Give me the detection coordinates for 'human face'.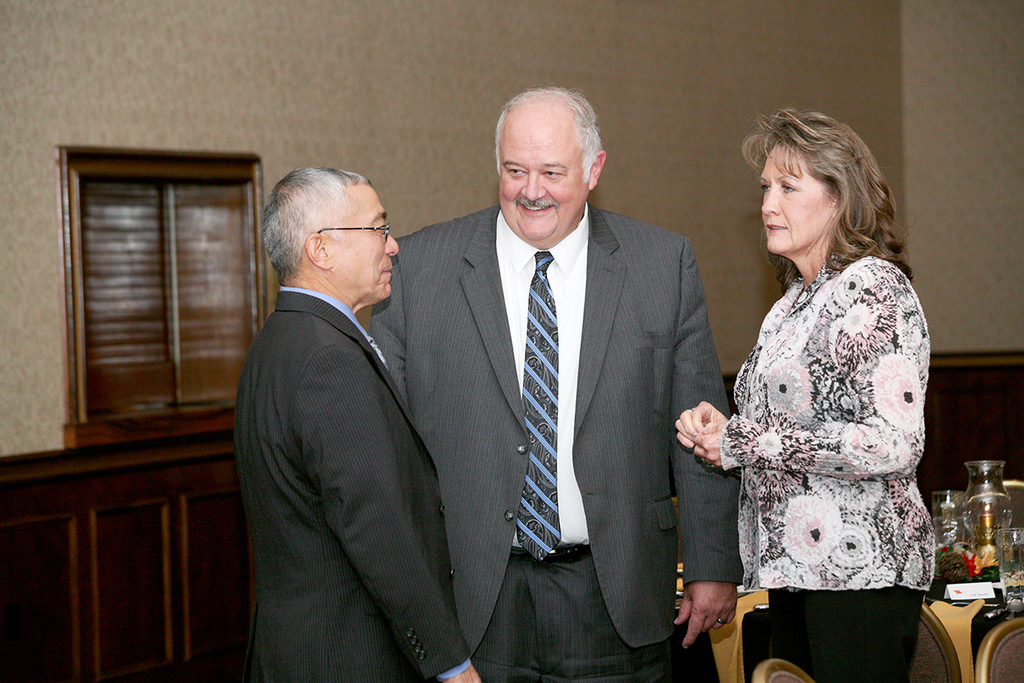
[495,102,596,248].
